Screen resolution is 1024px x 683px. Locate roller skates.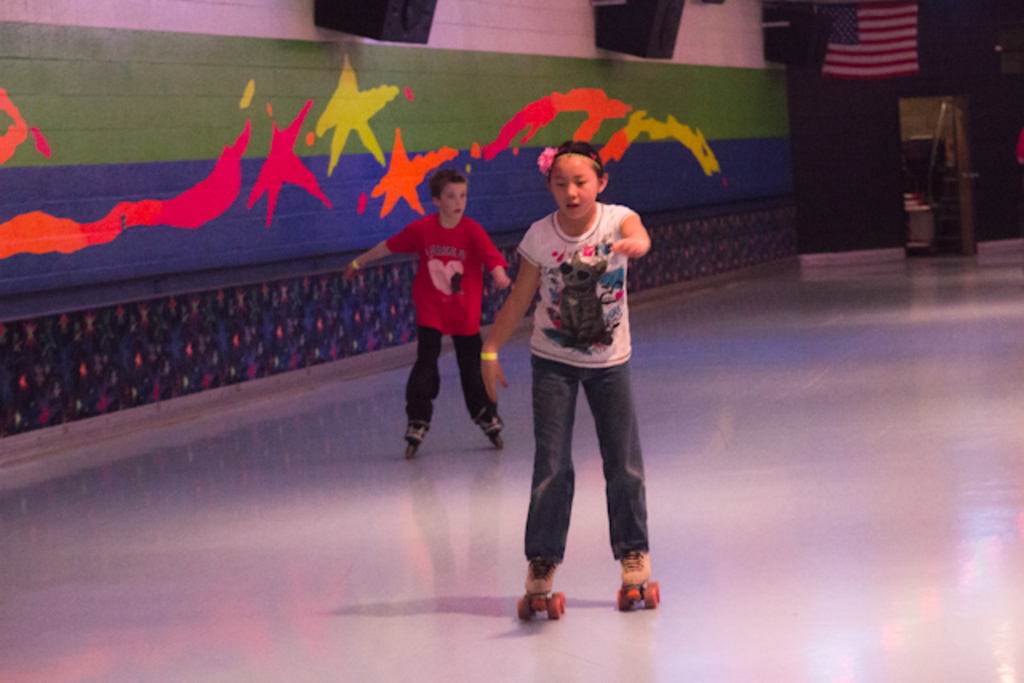
detection(514, 560, 568, 622).
